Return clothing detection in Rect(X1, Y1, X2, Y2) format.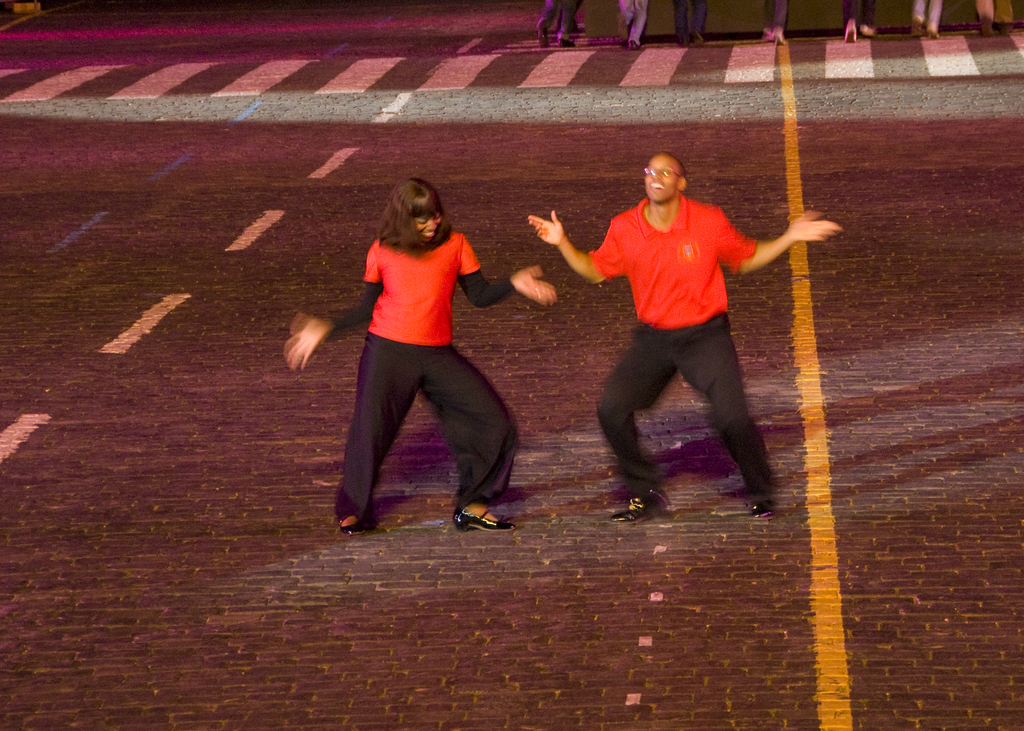
Rect(911, 0, 944, 32).
